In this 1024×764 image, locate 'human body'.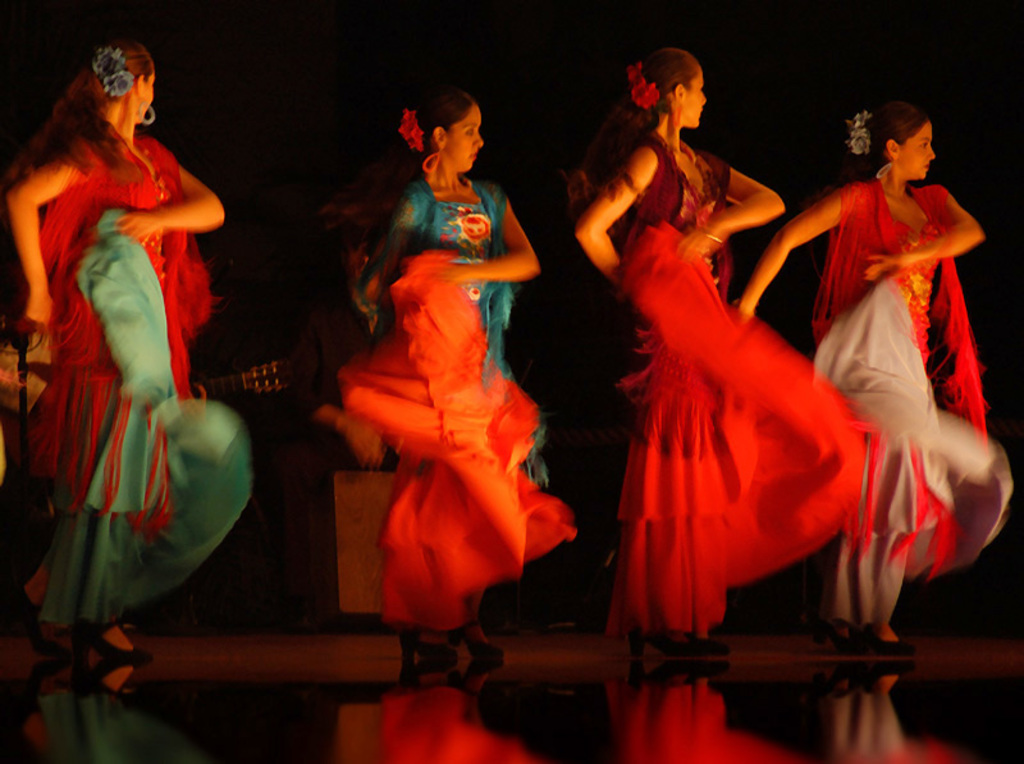
Bounding box: bbox=[0, 133, 253, 673].
